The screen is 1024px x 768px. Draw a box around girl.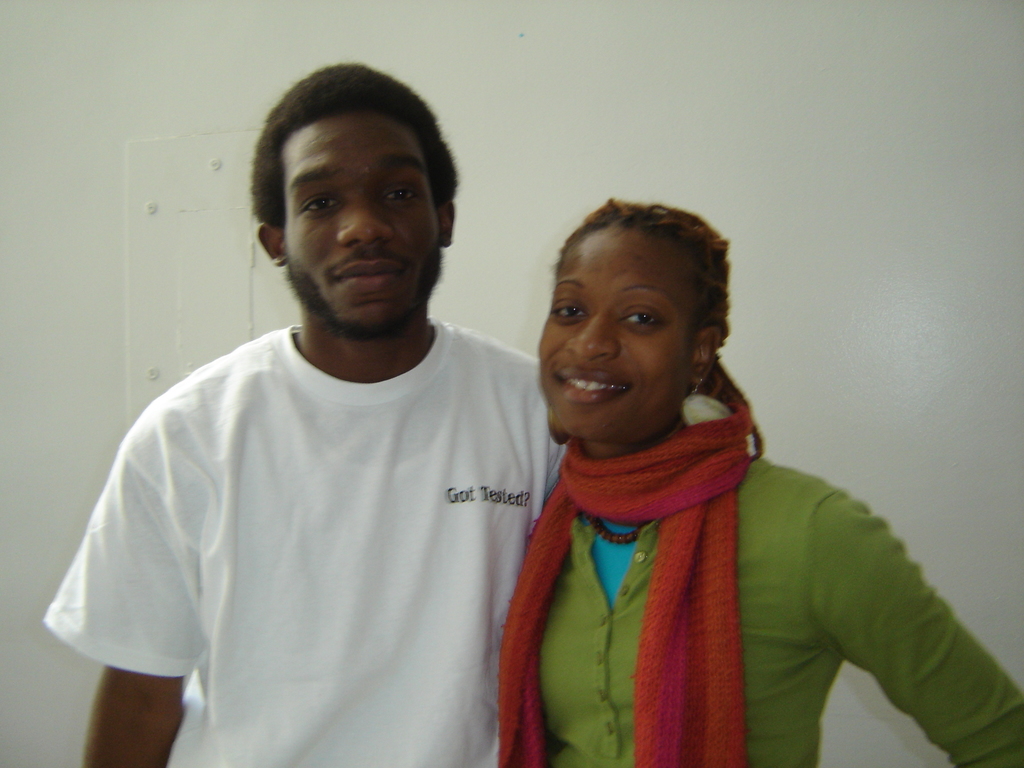
<region>494, 198, 1023, 767</region>.
